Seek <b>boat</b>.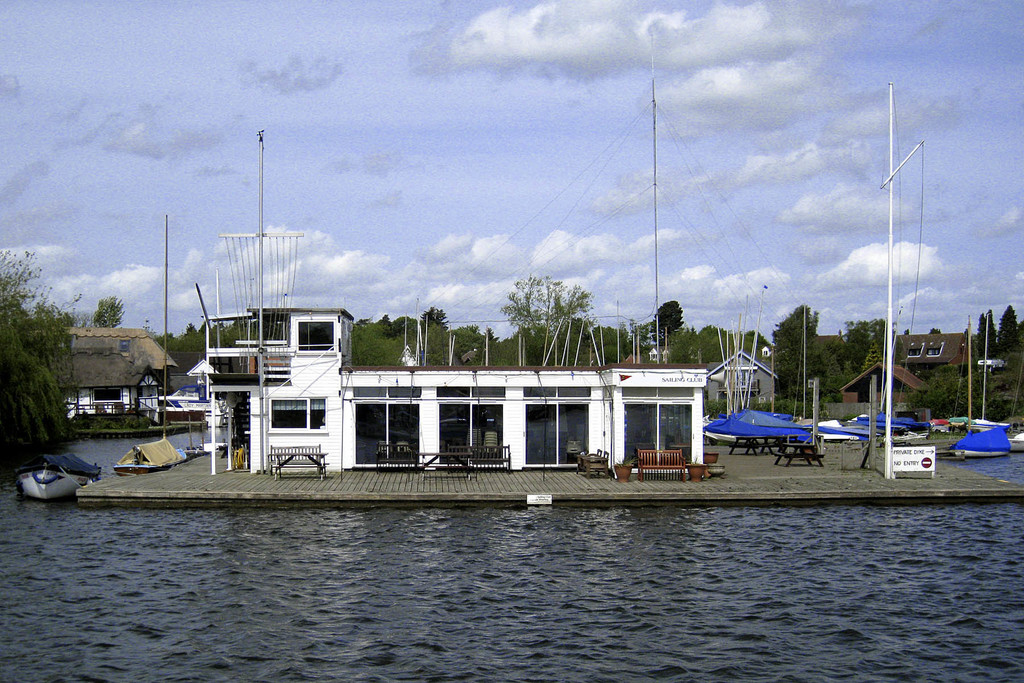
(848,409,904,433).
